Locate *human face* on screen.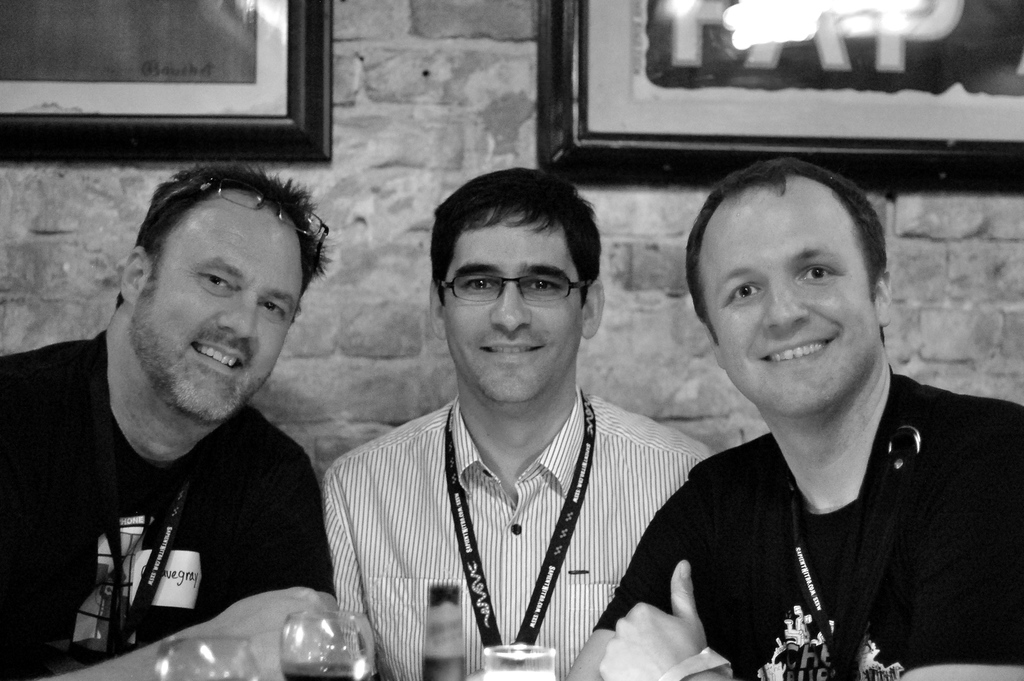
On screen at [438, 204, 588, 404].
